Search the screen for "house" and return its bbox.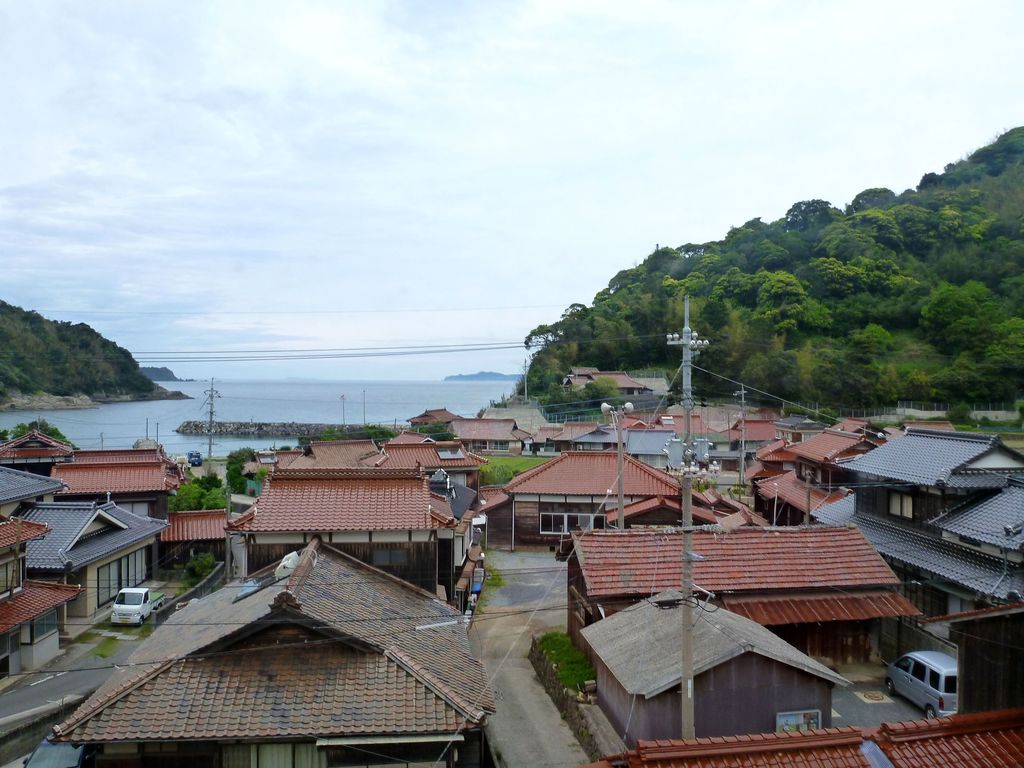
Found: 0,456,61,502.
